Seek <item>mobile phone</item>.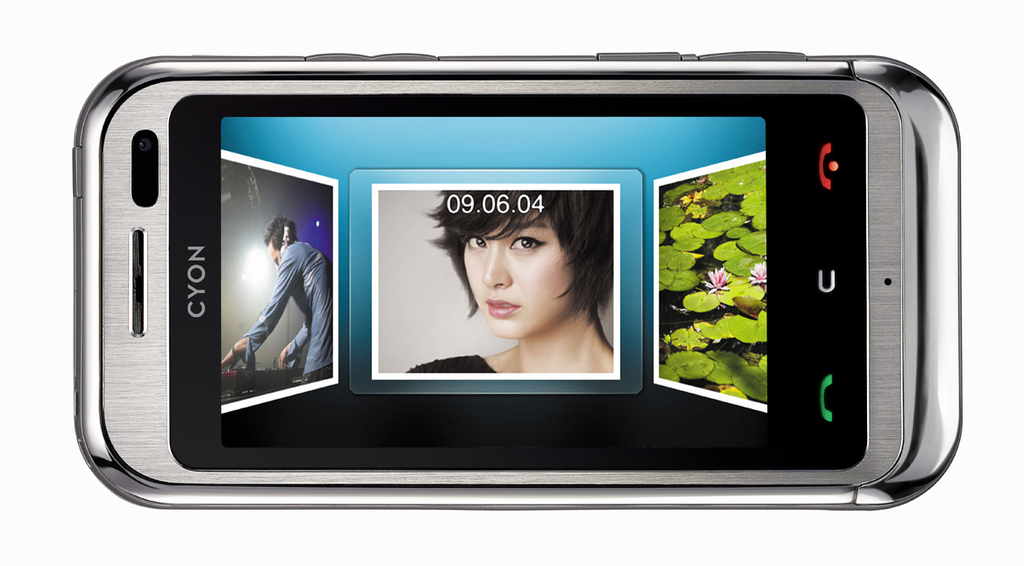
[49,37,960,509].
